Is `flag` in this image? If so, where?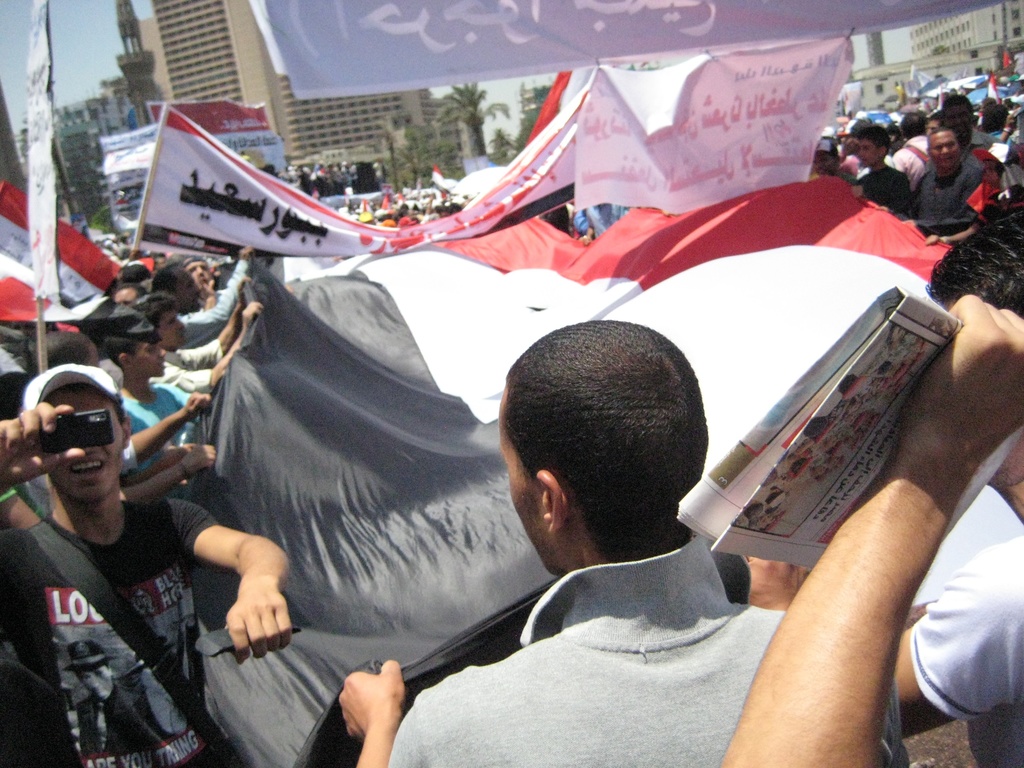
Yes, at {"left": 0, "top": 182, "right": 125, "bottom": 323}.
